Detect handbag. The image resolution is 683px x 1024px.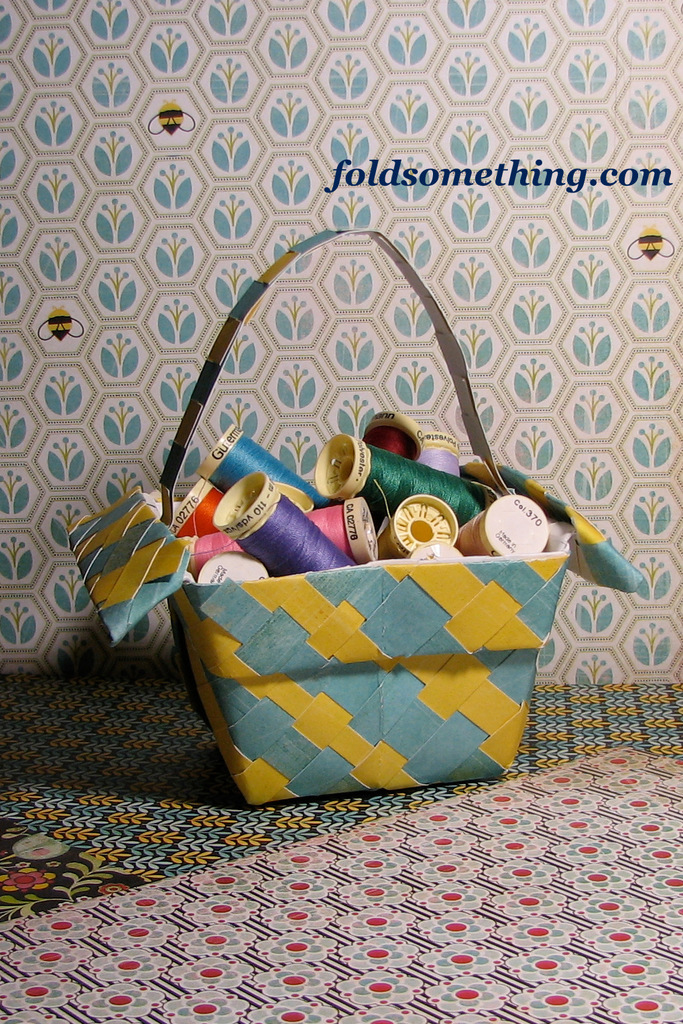
bbox(64, 225, 652, 773).
